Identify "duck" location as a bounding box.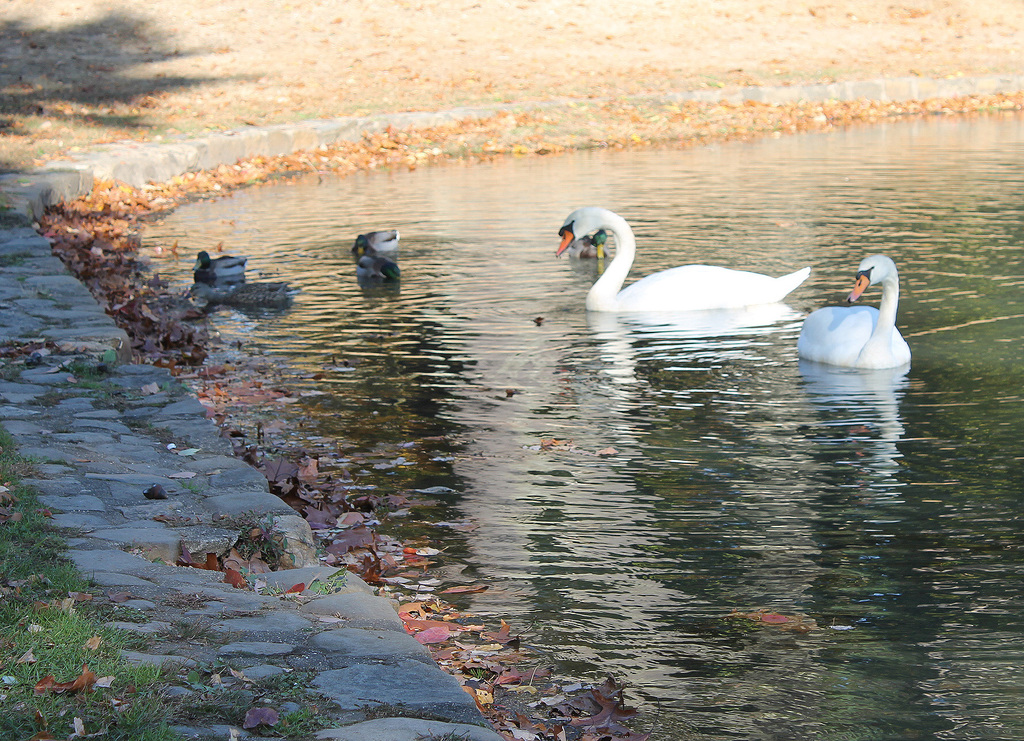
region(589, 196, 829, 333).
